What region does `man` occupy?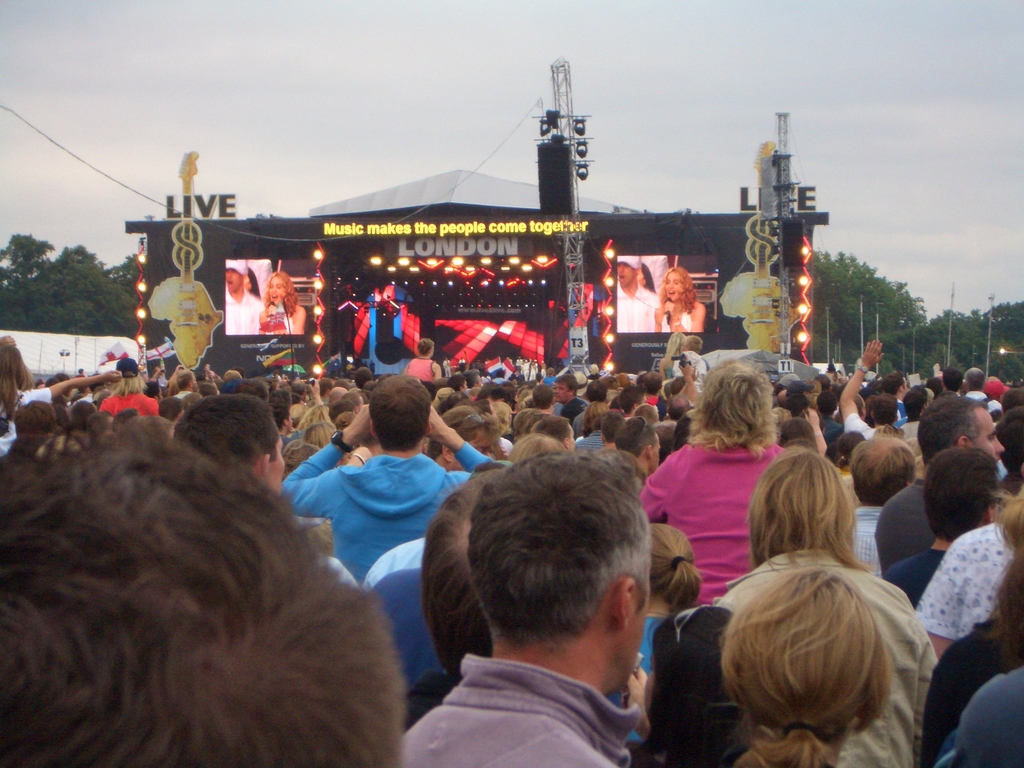
<region>268, 401, 295, 449</region>.
